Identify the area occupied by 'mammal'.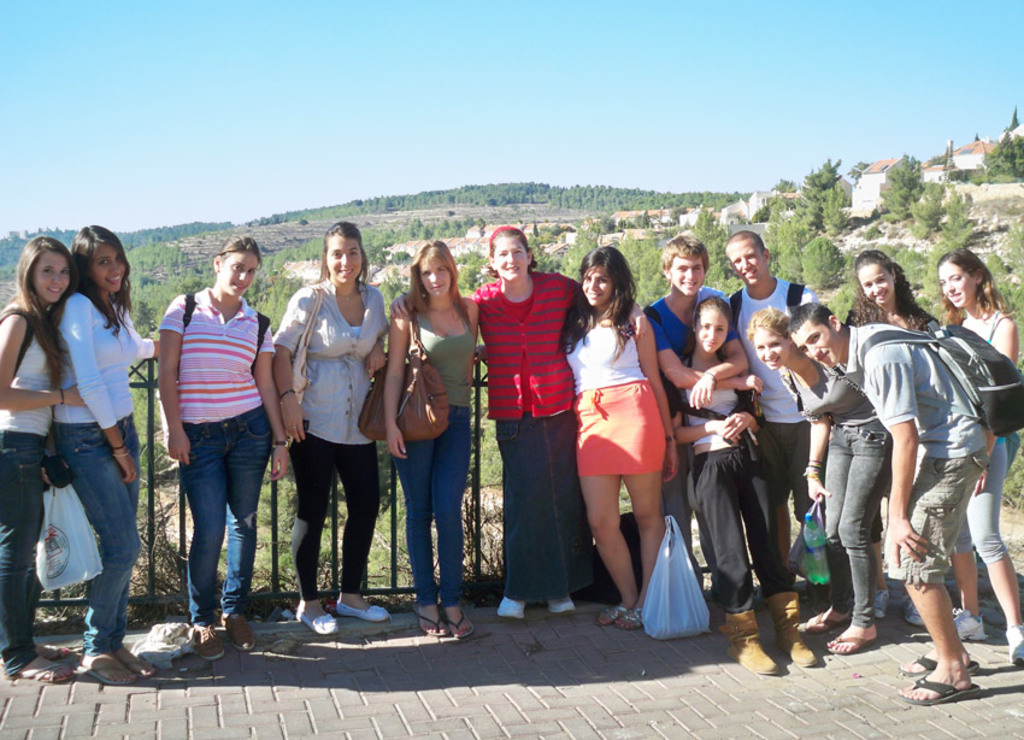
Area: region(57, 217, 163, 687).
